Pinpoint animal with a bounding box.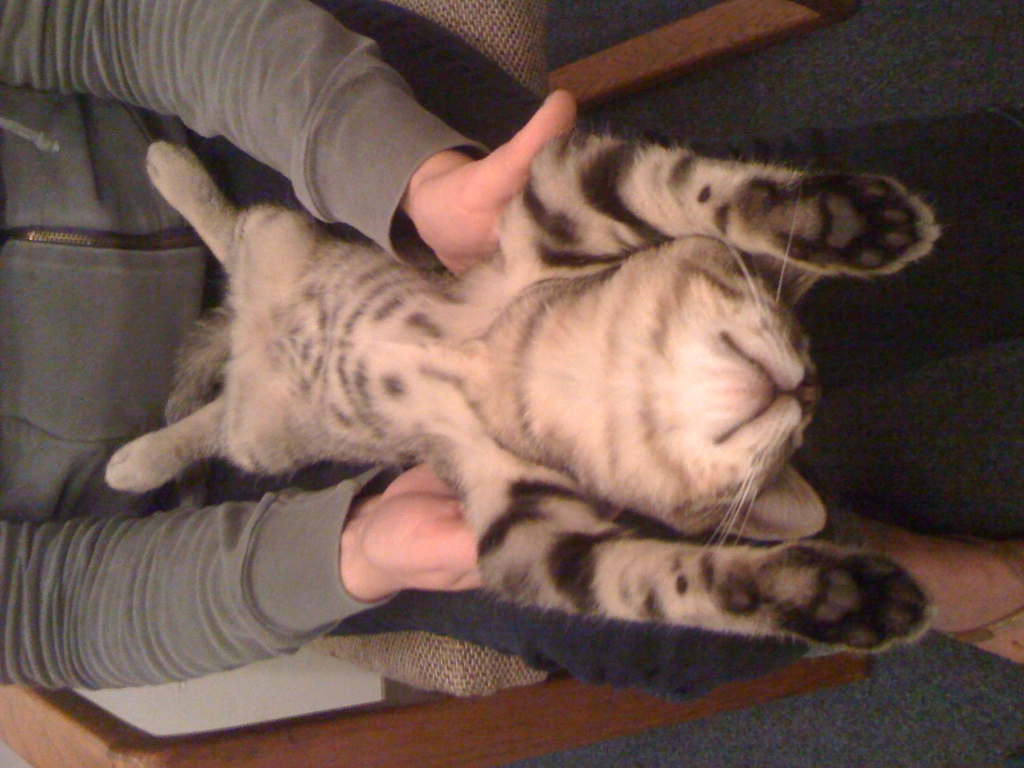
106 122 941 651.
